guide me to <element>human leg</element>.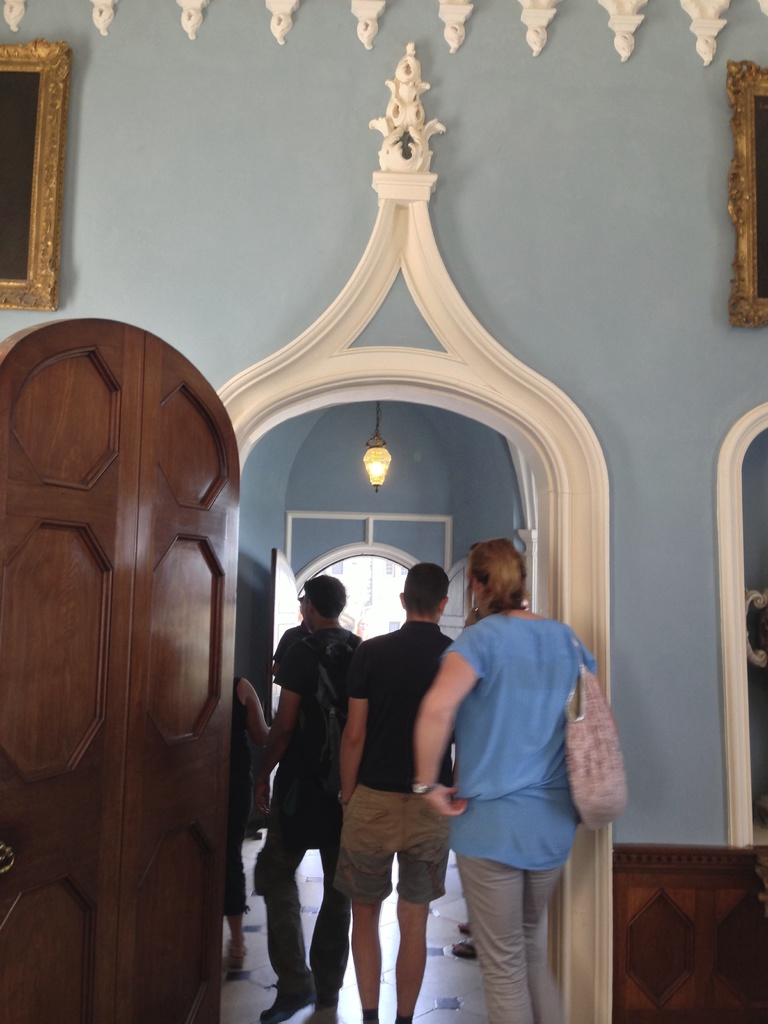
Guidance: bbox(396, 820, 446, 1023).
